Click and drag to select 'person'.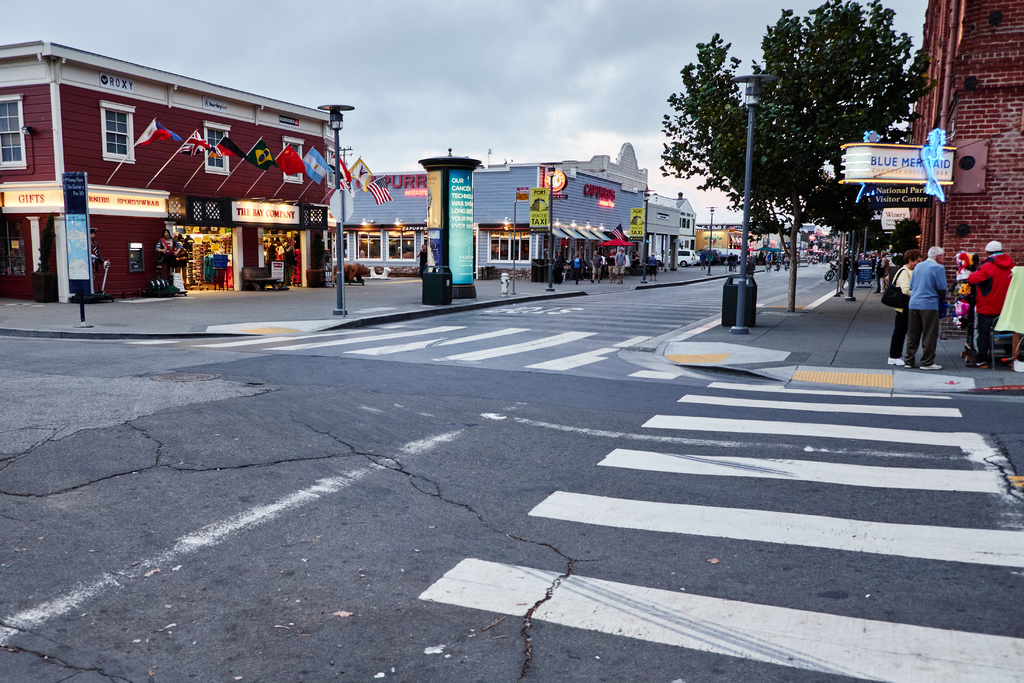
Selection: bbox=(612, 246, 627, 286).
